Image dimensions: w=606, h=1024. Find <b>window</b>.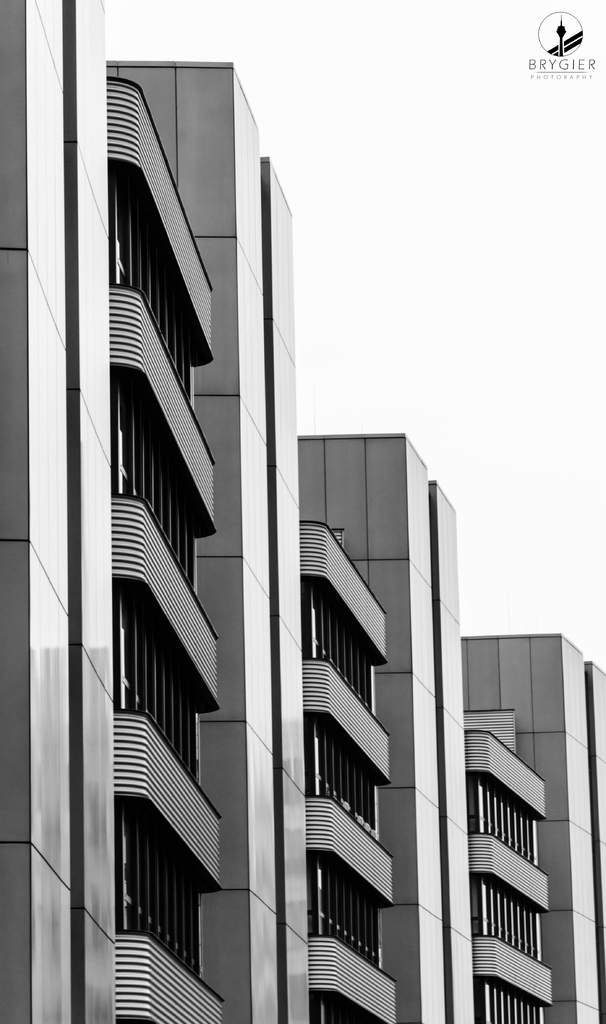
[x1=115, y1=585, x2=201, y2=788].
